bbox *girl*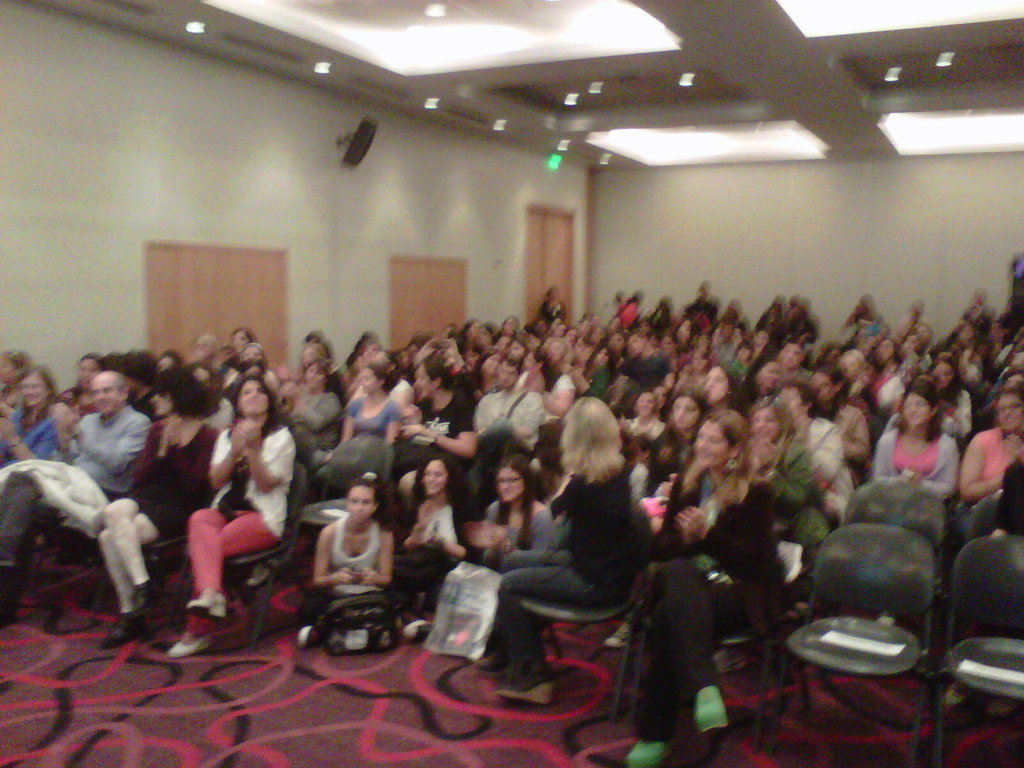
bbox=[283, 356, 337, 439]
